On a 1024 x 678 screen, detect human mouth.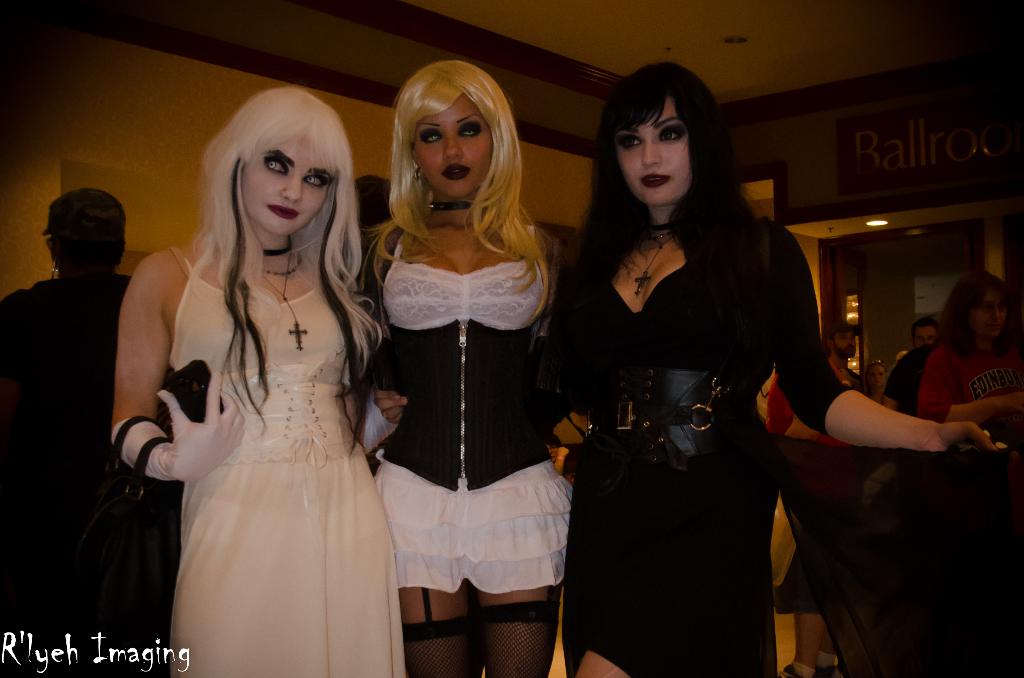
[x1=986, y1=324, x2=1005, y2=332].
